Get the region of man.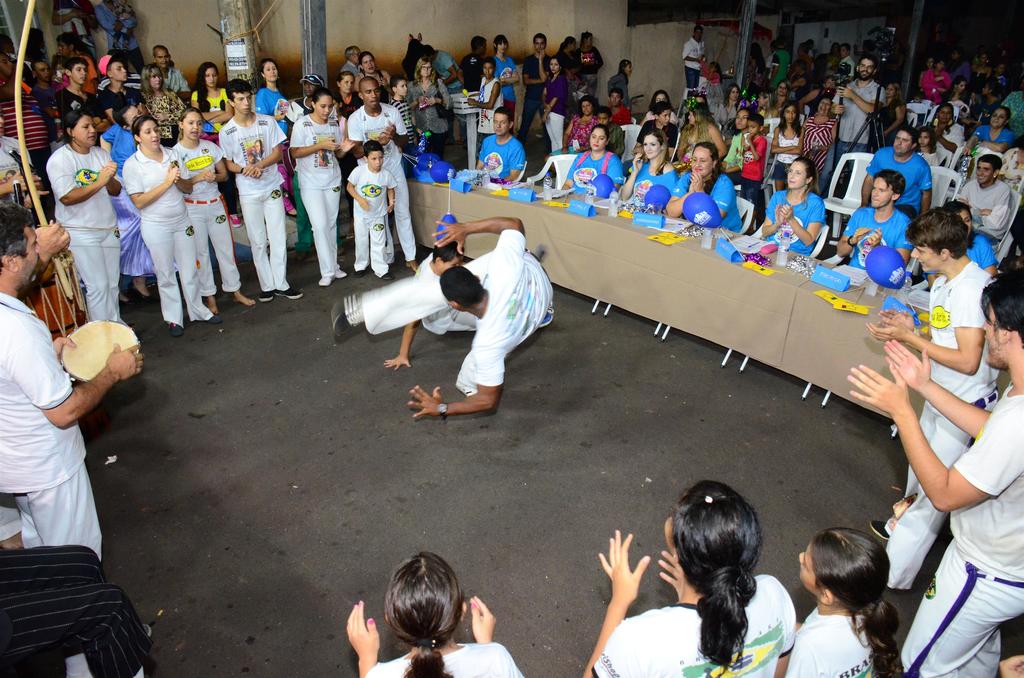
Rect(430, 47, 461, 146).
